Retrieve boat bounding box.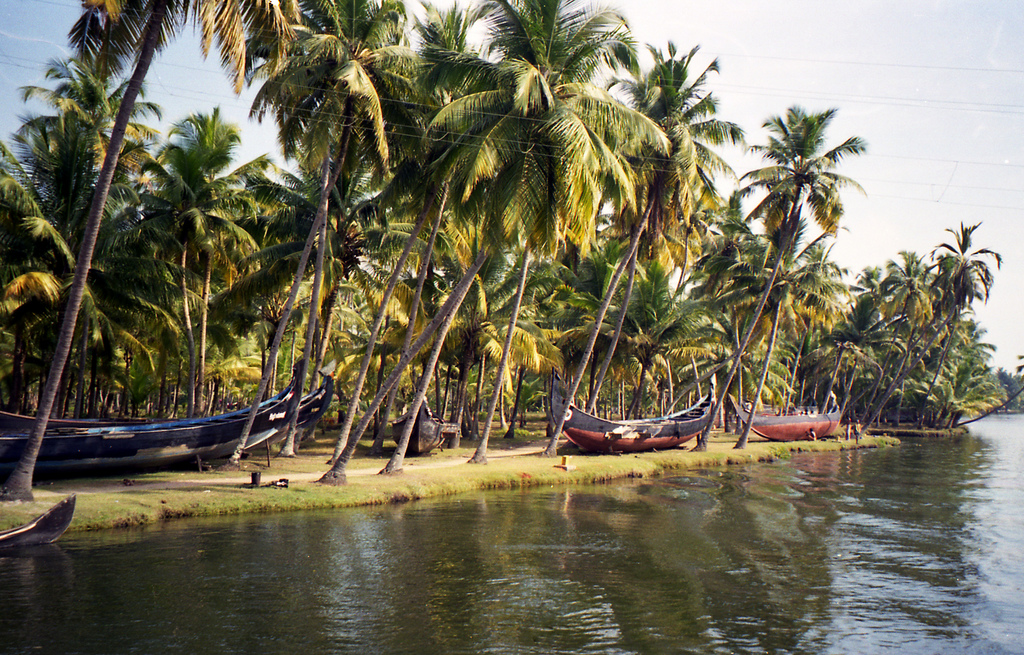
Bounding box: region(281, 363, 341, 446).
